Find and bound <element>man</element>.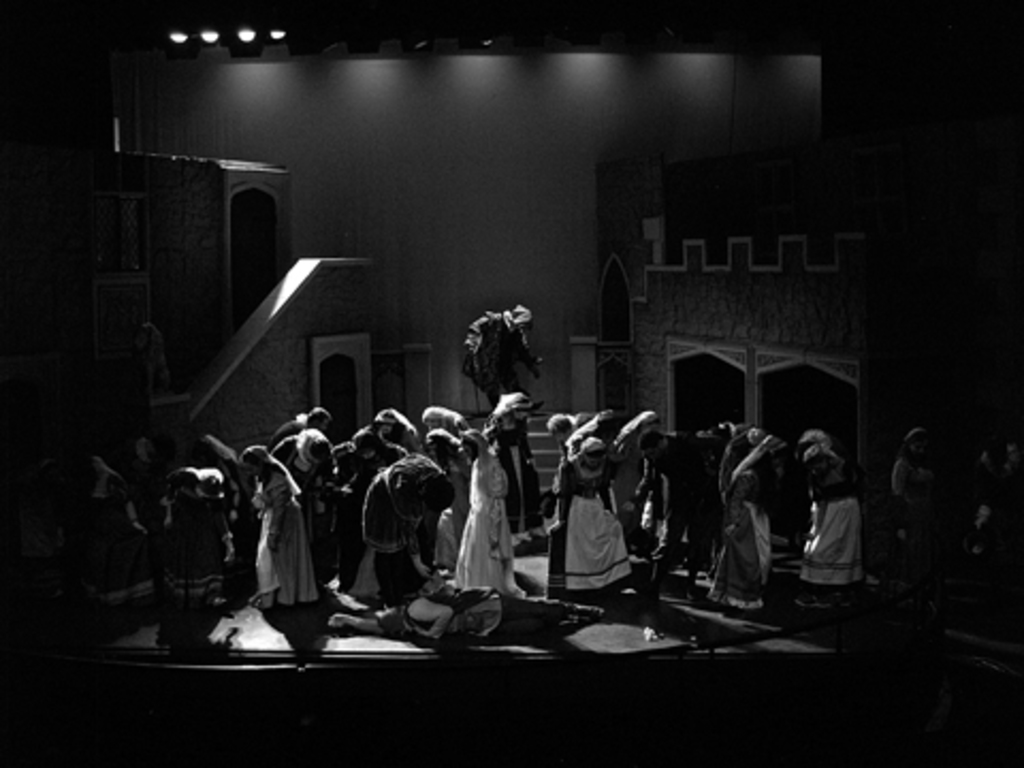
Bound: Rect(271, 403, 333, 446).
